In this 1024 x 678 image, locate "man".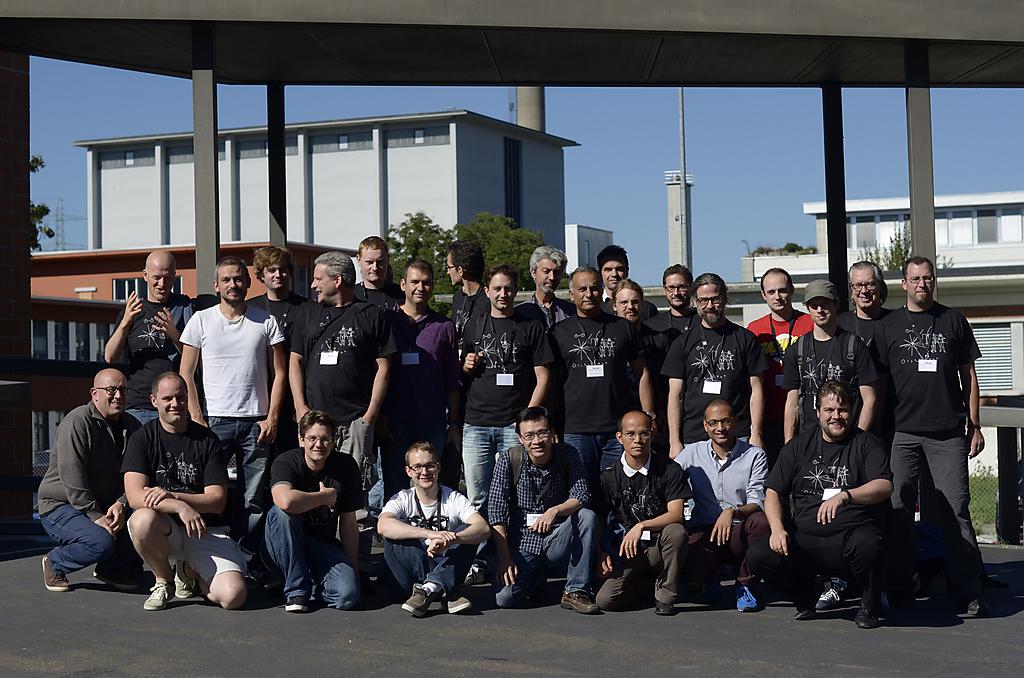
Bounding box: region(479, 405, 598, 610).
